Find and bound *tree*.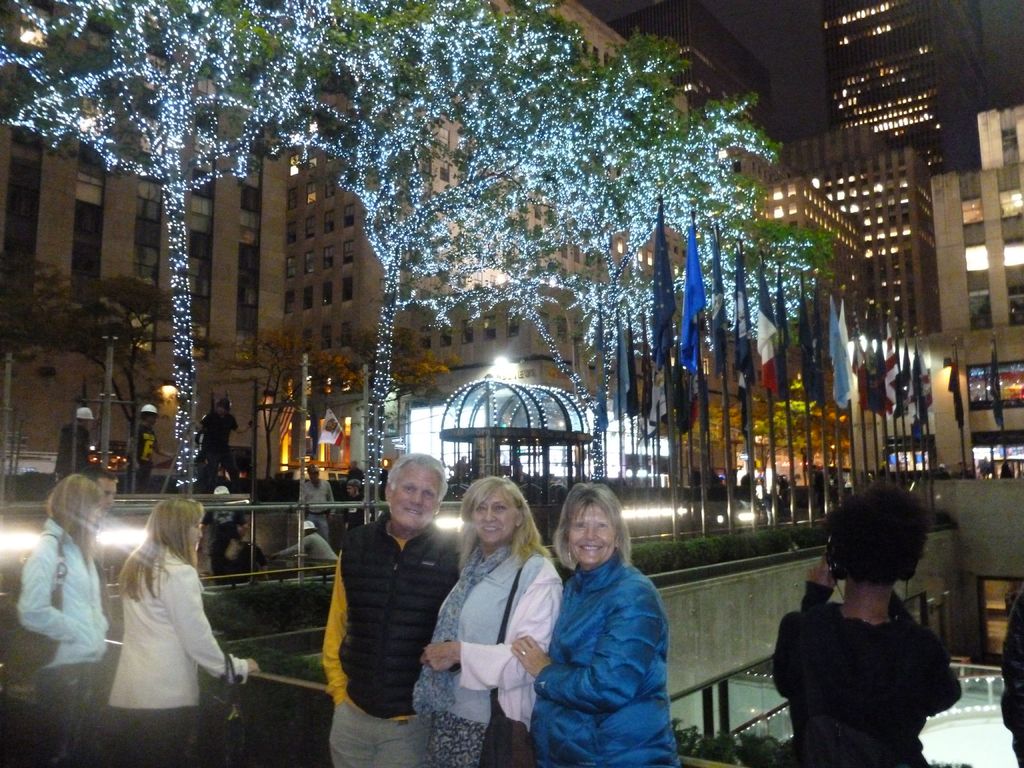
Bound: detection(0, 270, 197, 494).
